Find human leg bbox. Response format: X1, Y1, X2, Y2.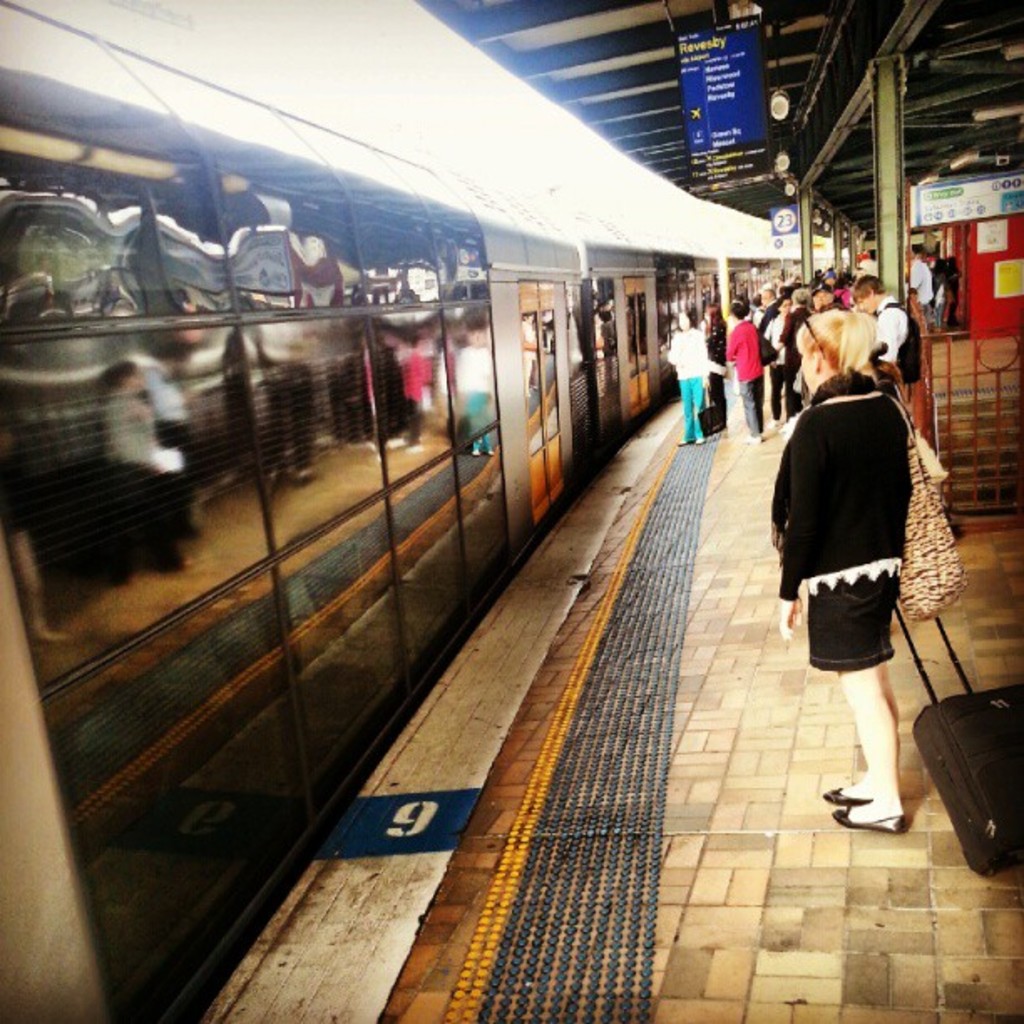
699, 378, 701, 437.
